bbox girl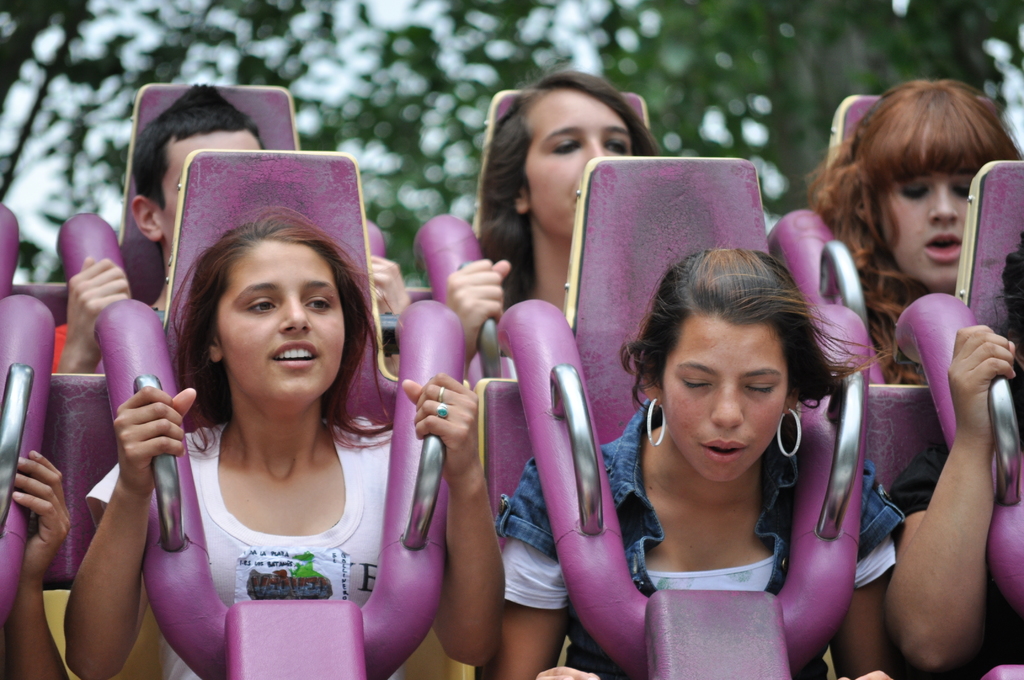
bbox=[447, 66, 662, 373]
